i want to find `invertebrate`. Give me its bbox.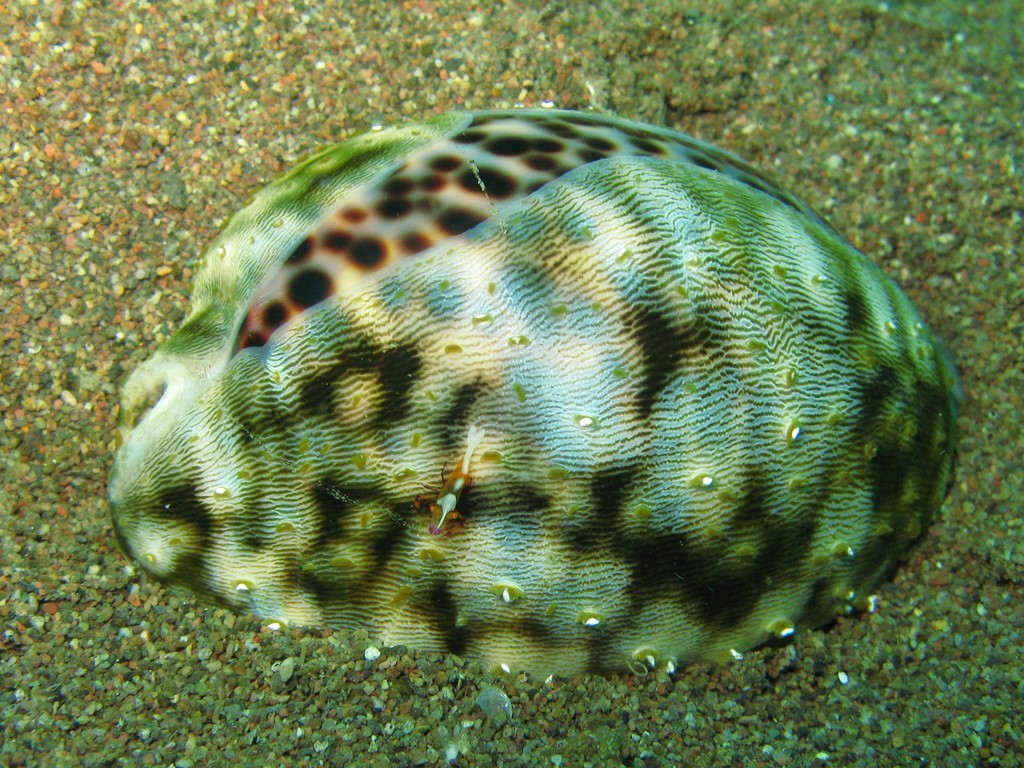
[104, 104, 968, 675].
